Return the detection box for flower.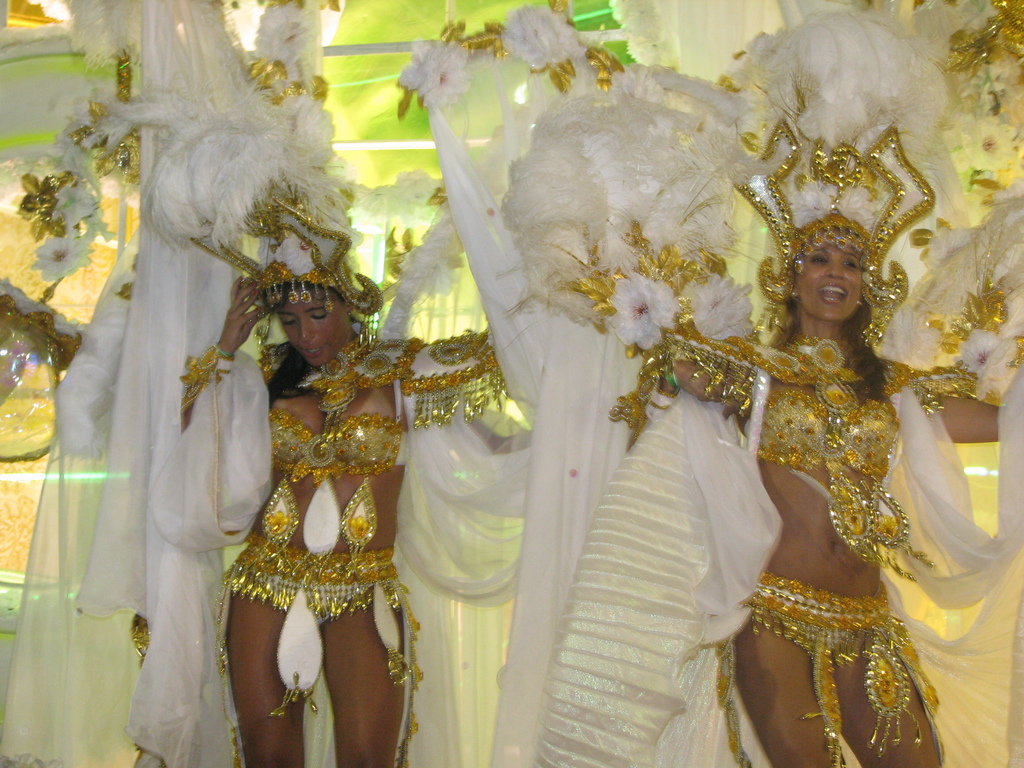
locate(685, 268, 751, 346).
